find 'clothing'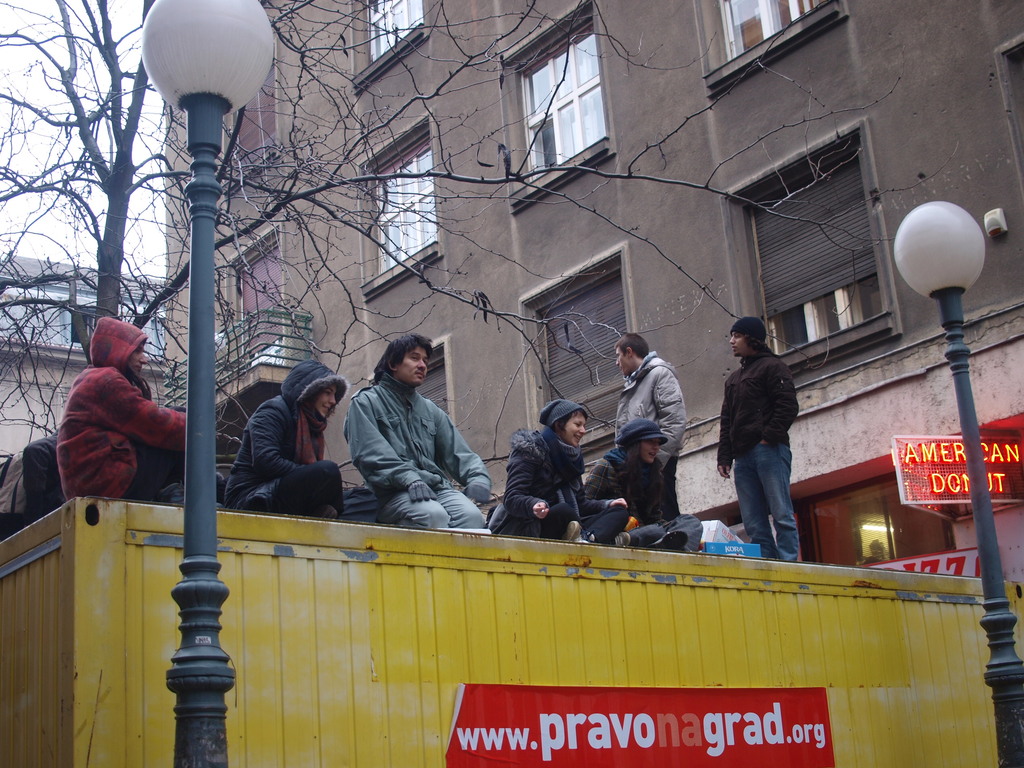
bbox=(354, 369, 494, 534)
